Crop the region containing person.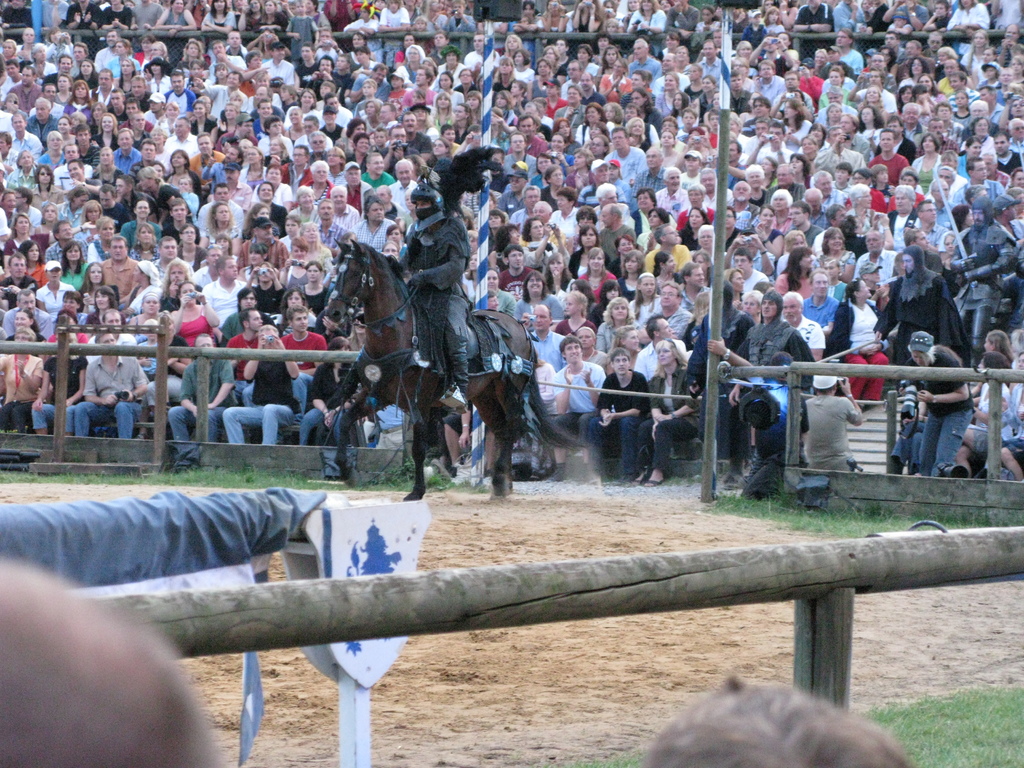
Crop region: {"x1": 203, "y1": 137, "x2": 239, "y2": 188}.
